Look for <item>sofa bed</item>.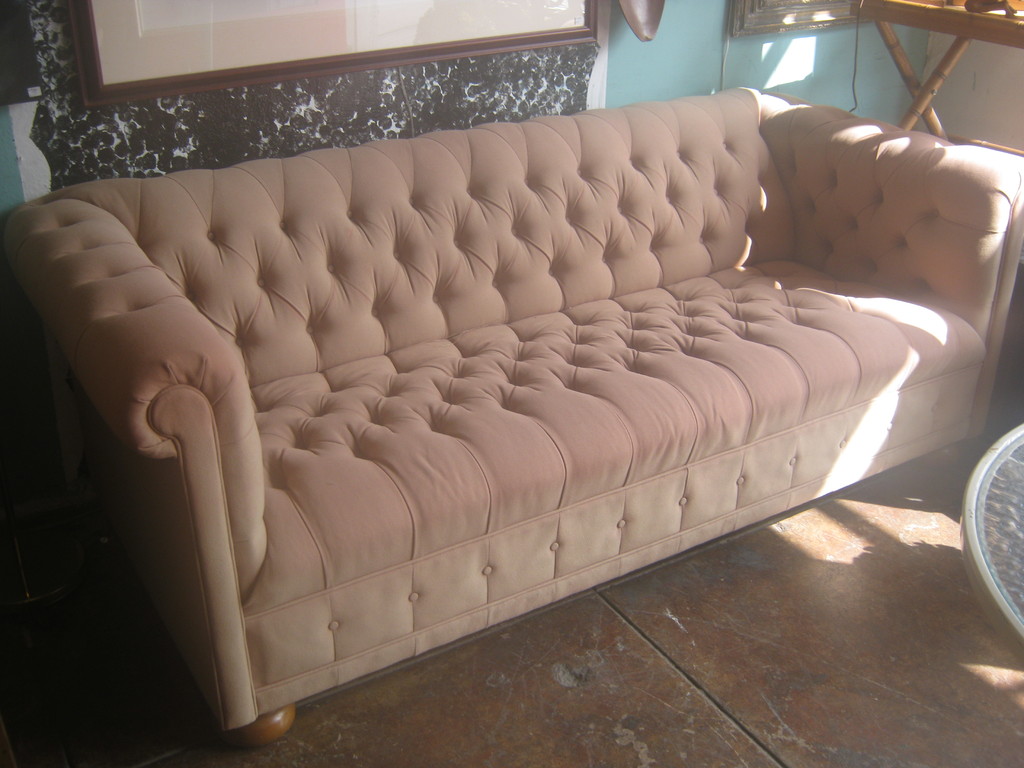
Found: 0/76/1023/738.
